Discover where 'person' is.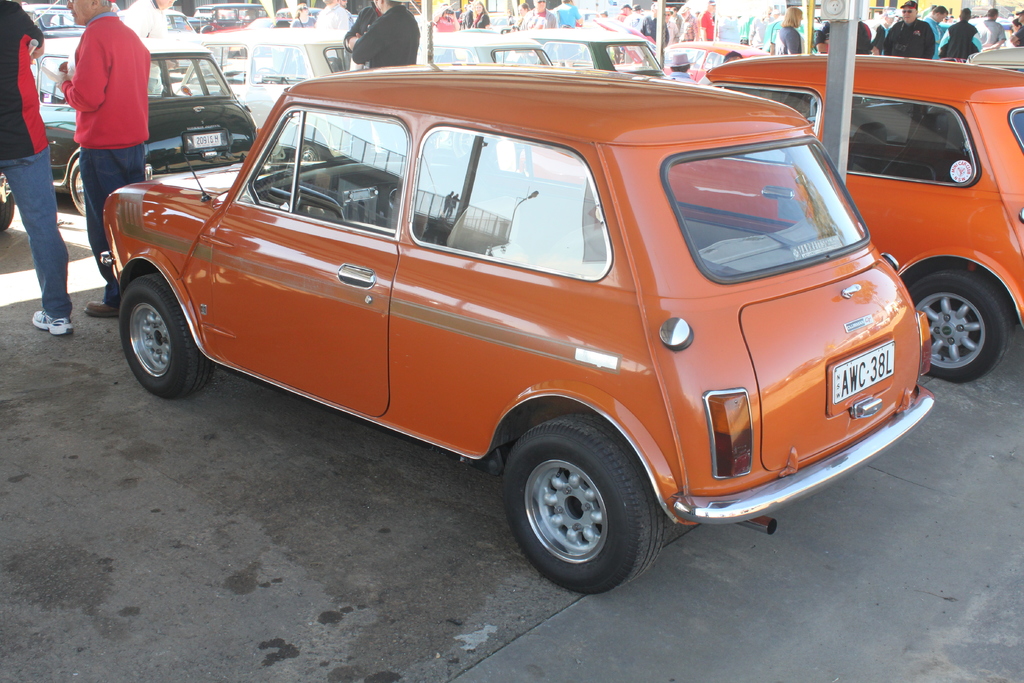
Discovered at [left=766, top=1, right=797, bottom=56].
